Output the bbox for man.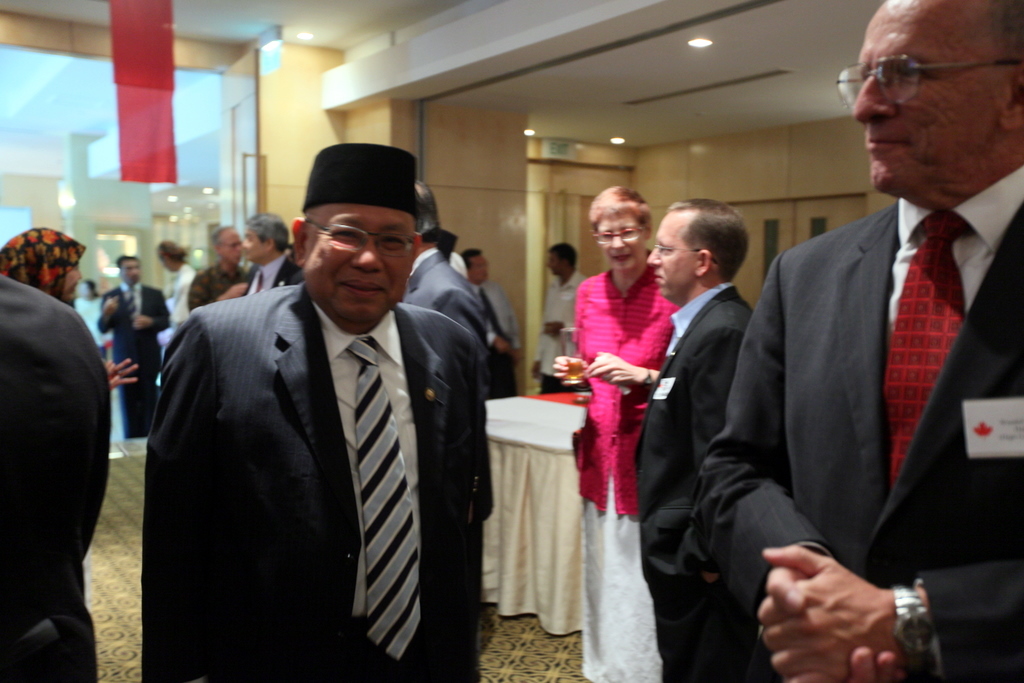
406:180:489:352.
